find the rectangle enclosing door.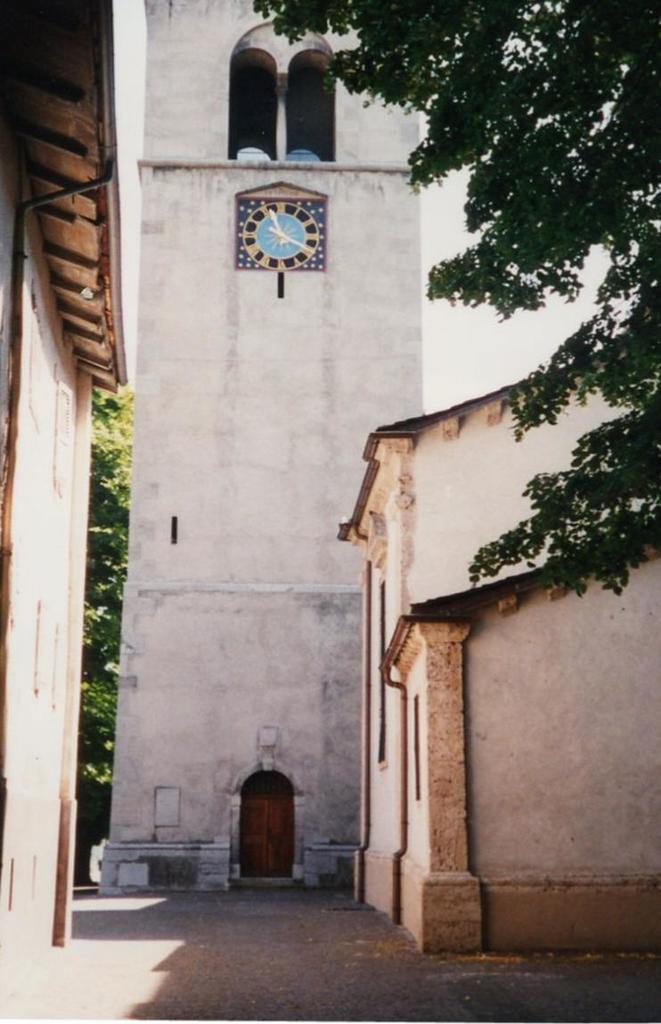
227,780,294,882.
